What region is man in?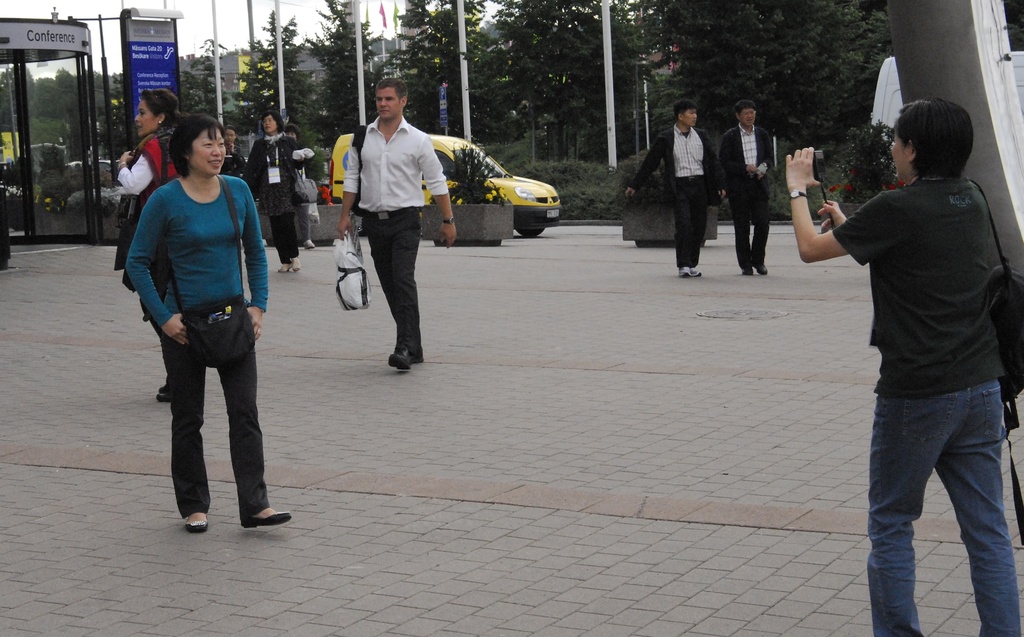
bbox=[726, 105, 787, 279].
